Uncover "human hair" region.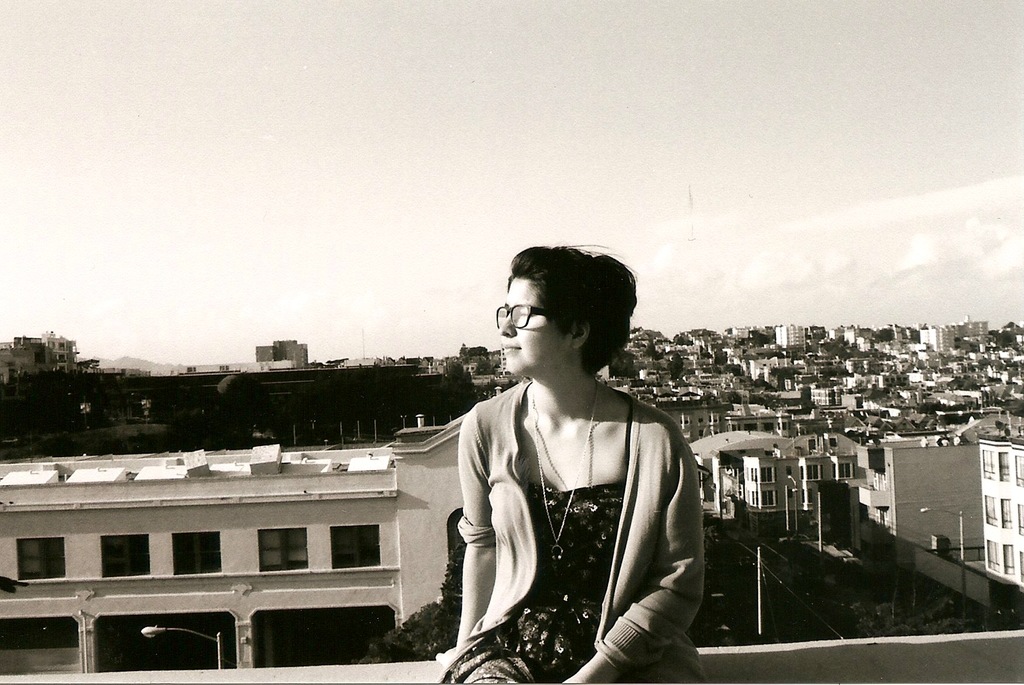
Uncovered: (490, 245, 633, 390).
